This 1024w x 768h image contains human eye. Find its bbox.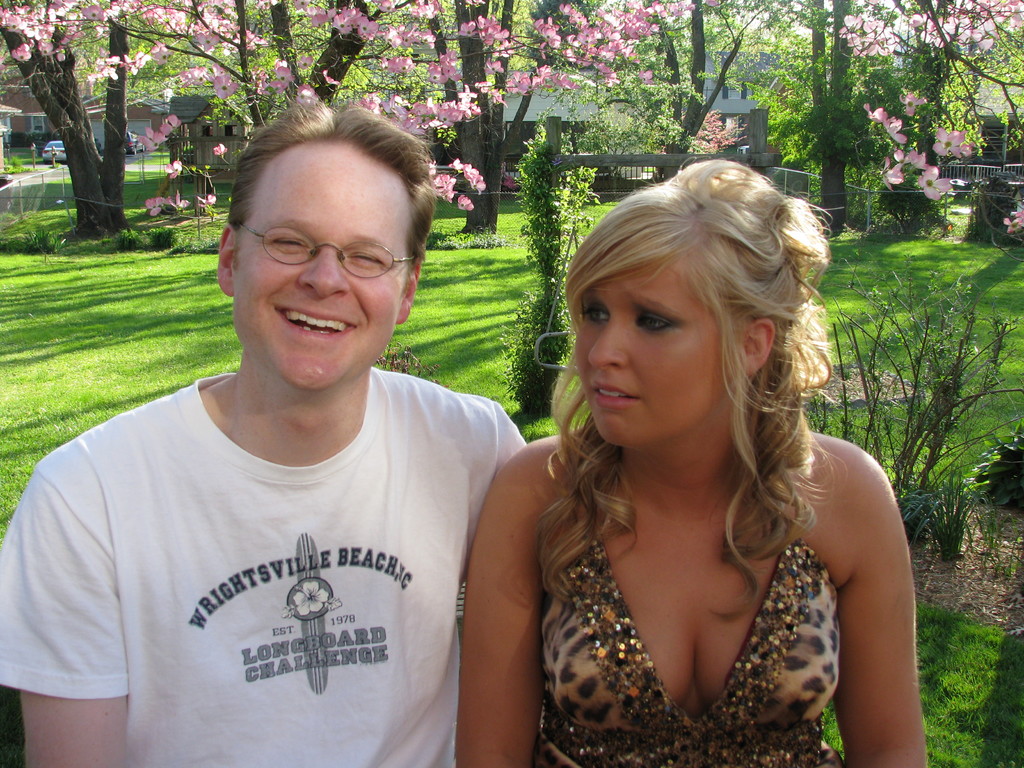
l=273, t=236, r=309, b=252.
